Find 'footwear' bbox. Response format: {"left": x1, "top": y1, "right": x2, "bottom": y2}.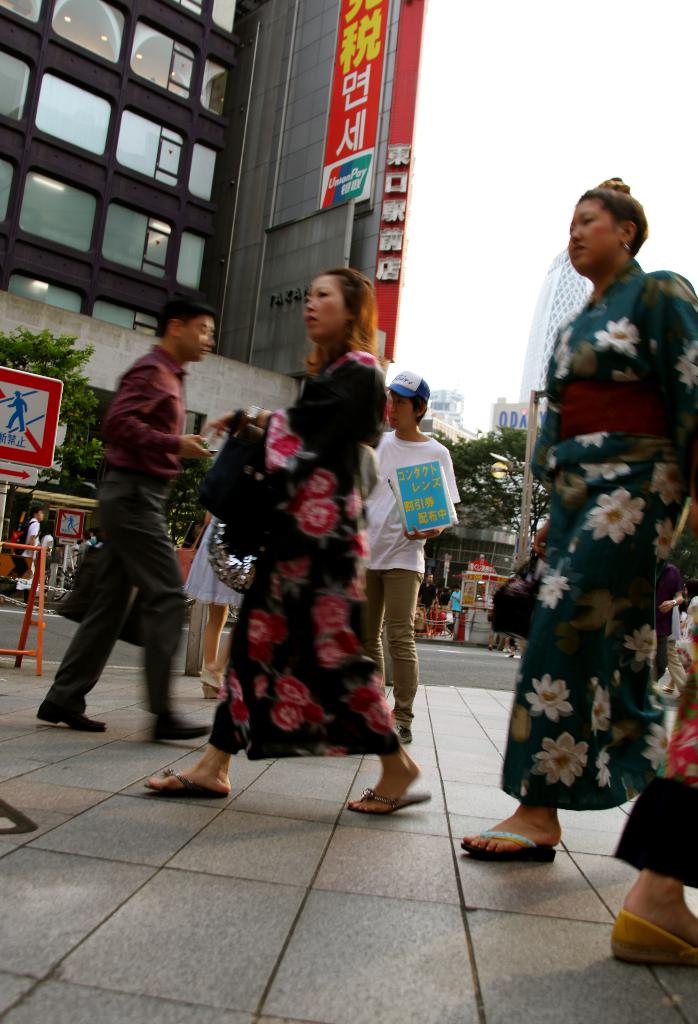
{"left": 202, "top": 684, "right": 220, "bottom": 699}.
